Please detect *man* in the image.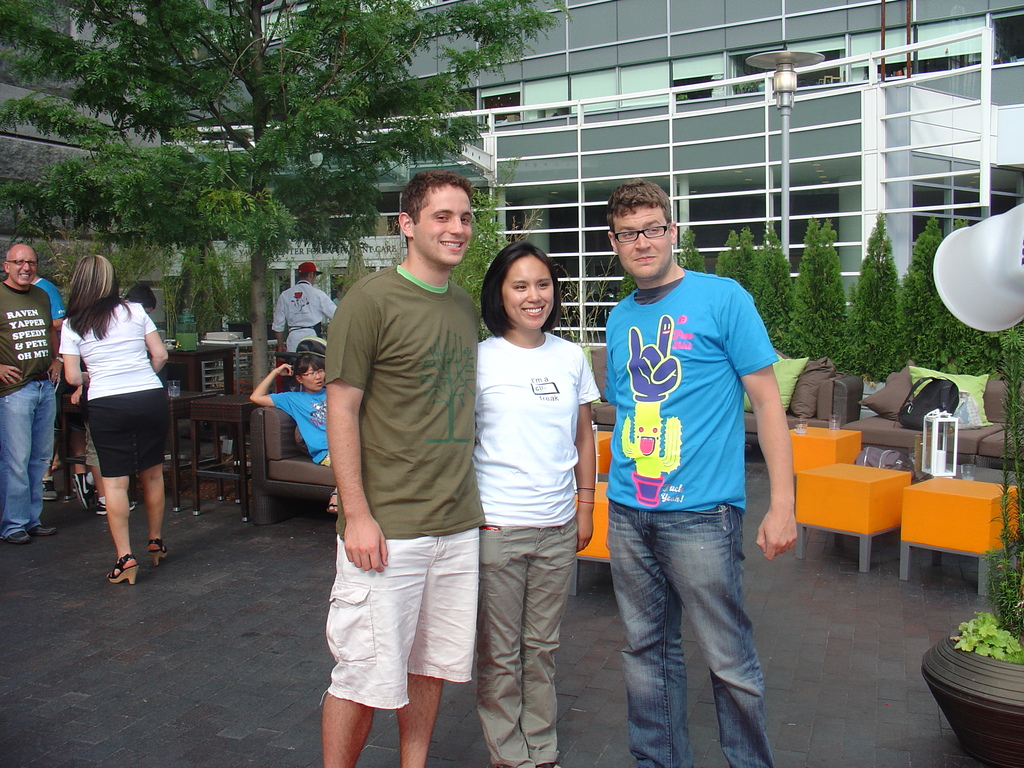
crop(317, 170, 484, 767).
